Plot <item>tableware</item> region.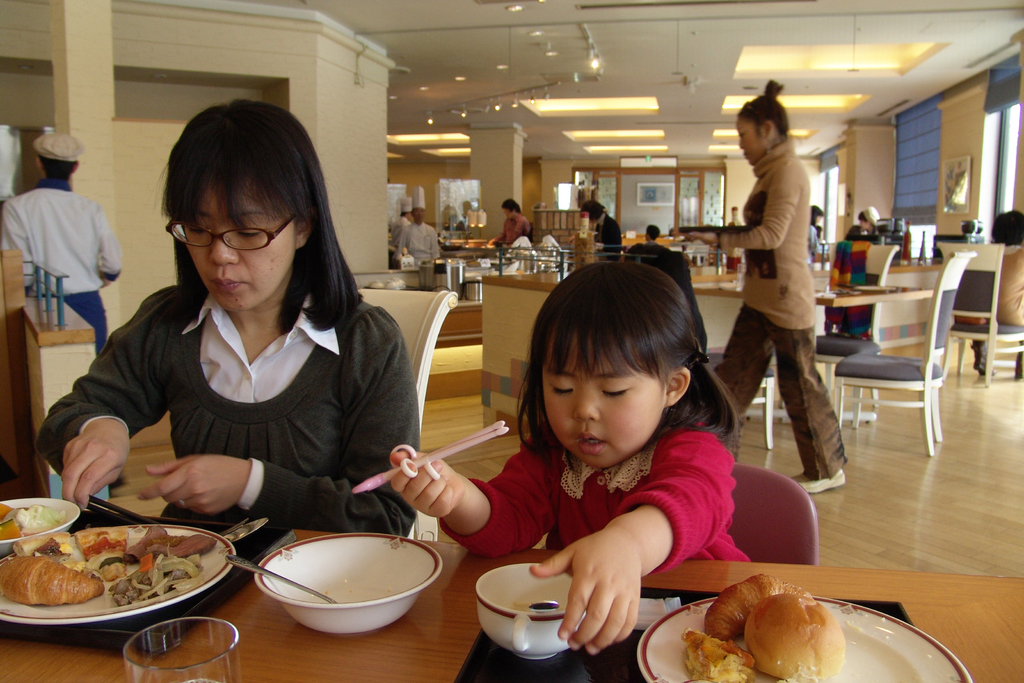
Plotted at {"left": 636, "top": 584, "right": 973, "bottom": 682}.
